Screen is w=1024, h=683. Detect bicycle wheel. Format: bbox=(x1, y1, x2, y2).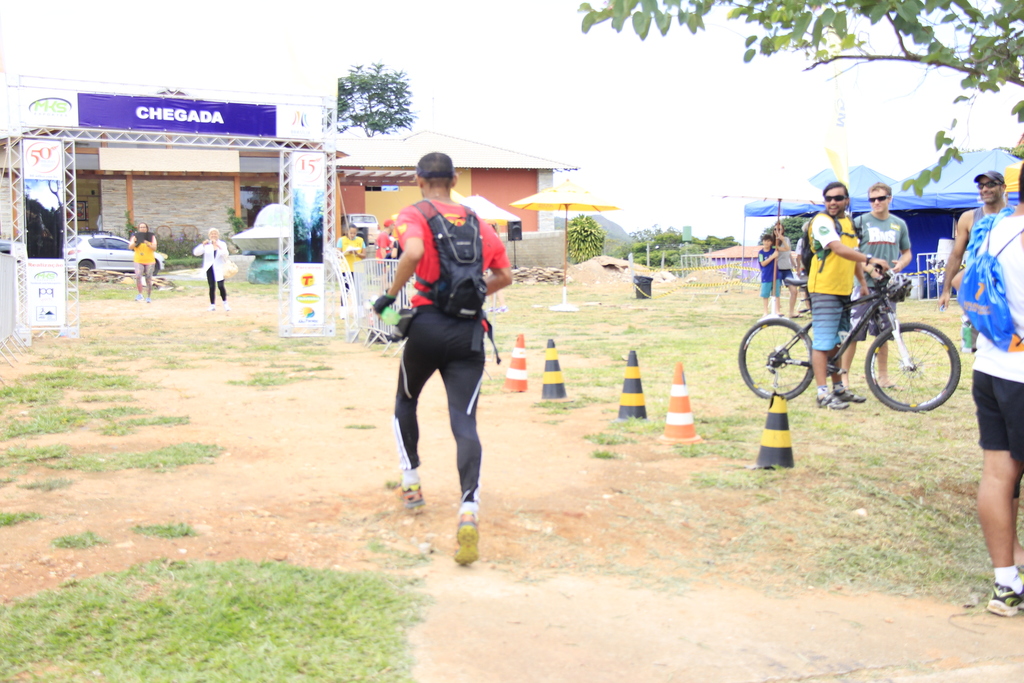
bbox=(740, 315, 820, 399).
